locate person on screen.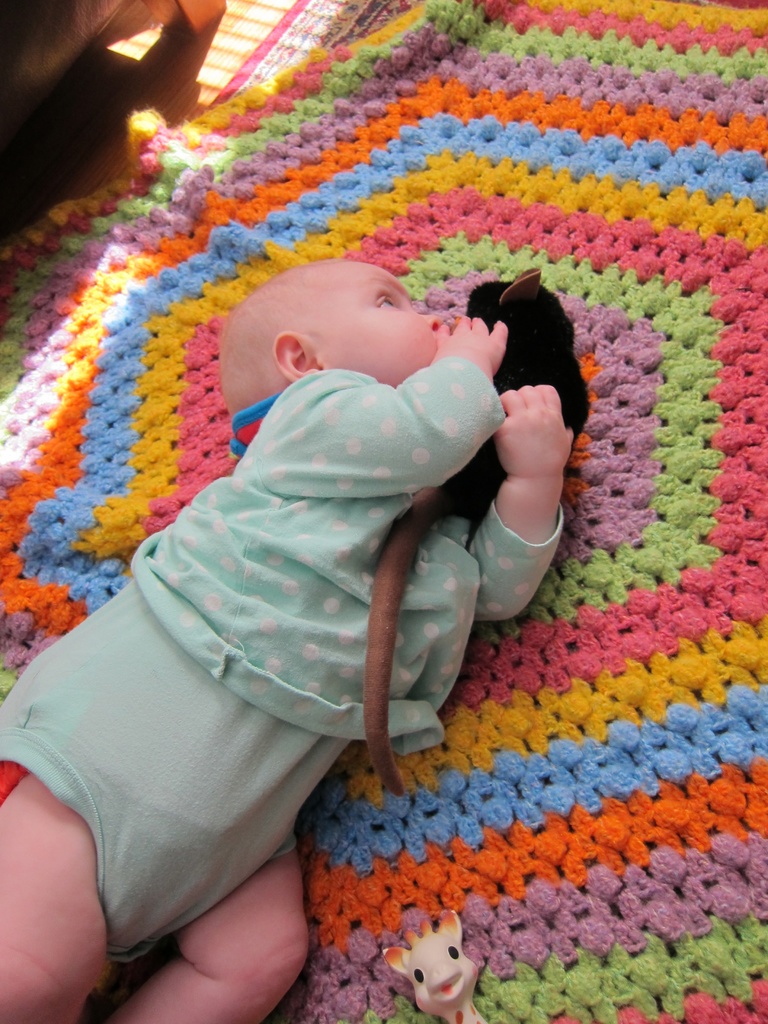
On screen at crop(74, 178, 587, 966).
